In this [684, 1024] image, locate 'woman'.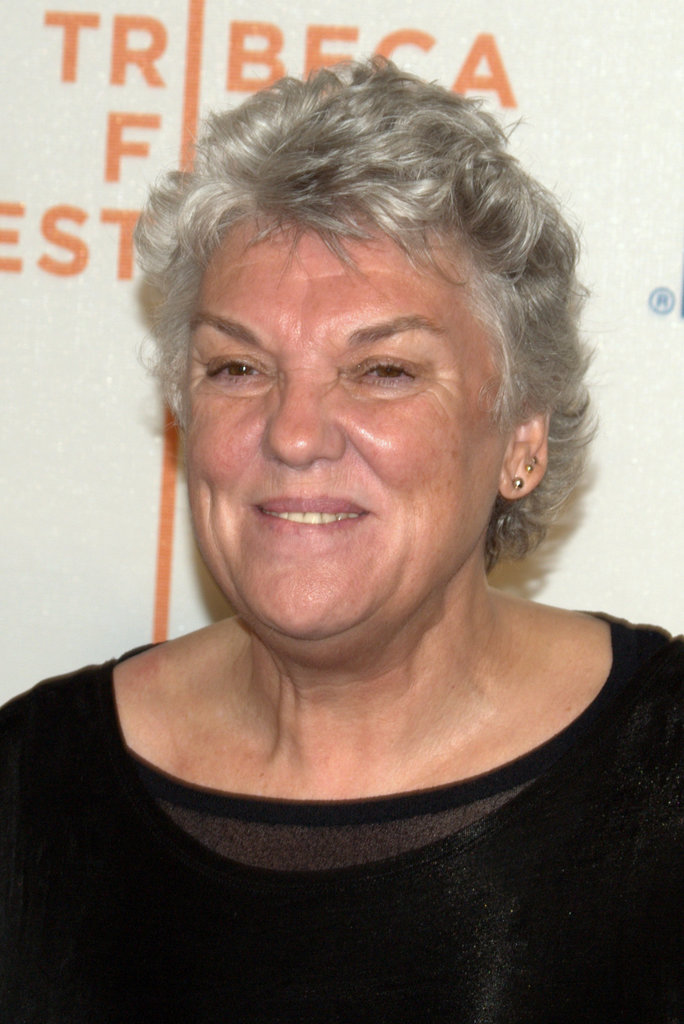
Bounding box: Rect(0, 44, 683, 1023).
